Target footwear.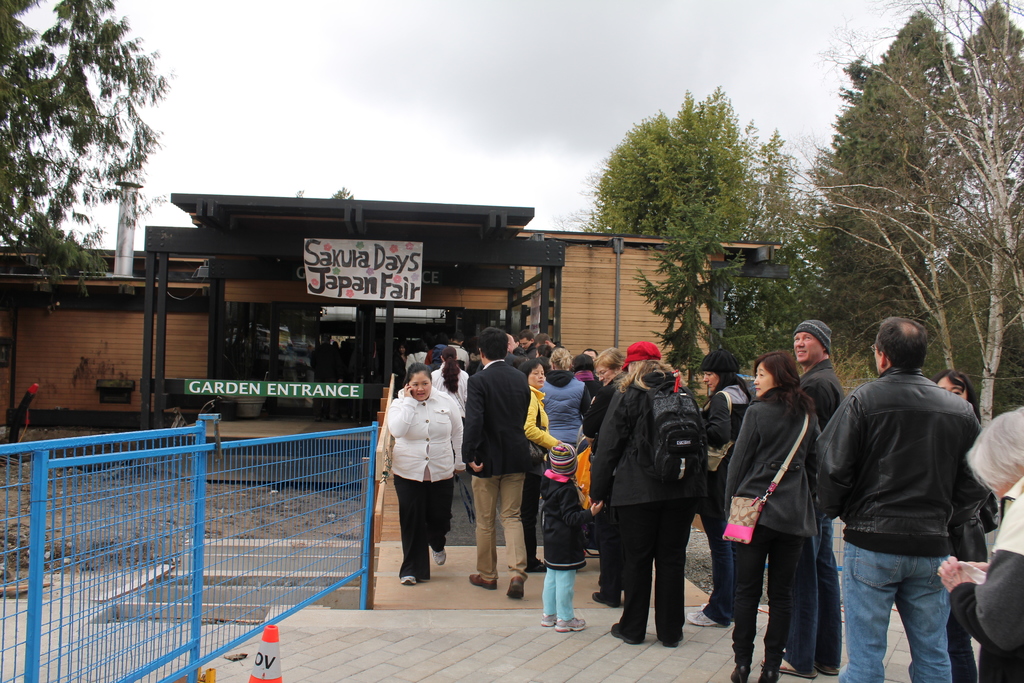
Target region: x1=656, y1=625, x2=681, y2=651.
